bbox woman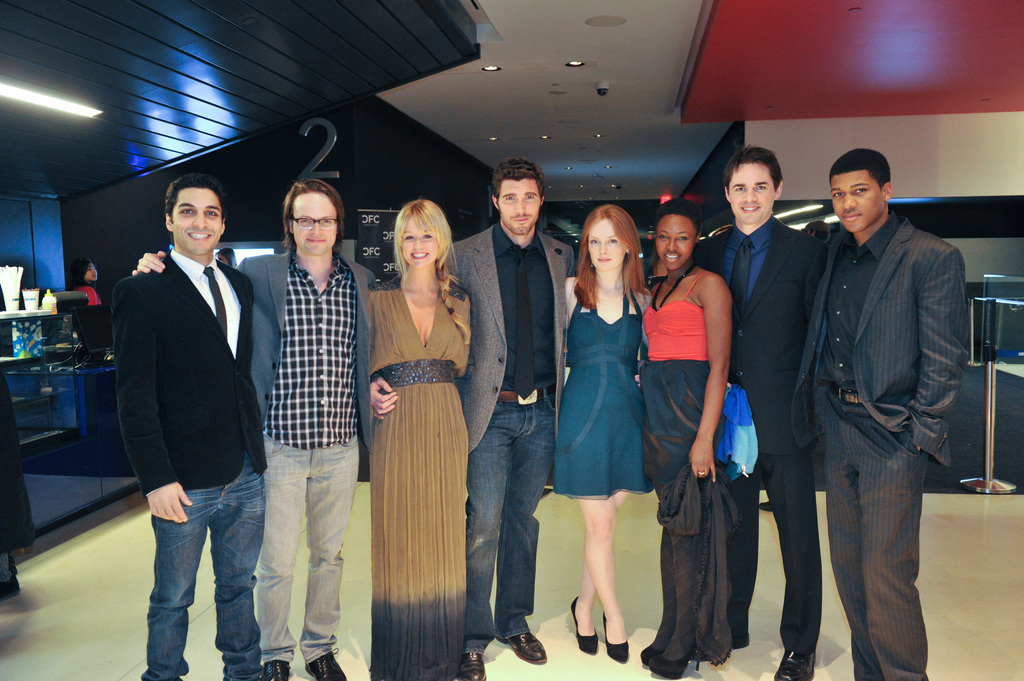
select_region(632, 202, 739, 673)
